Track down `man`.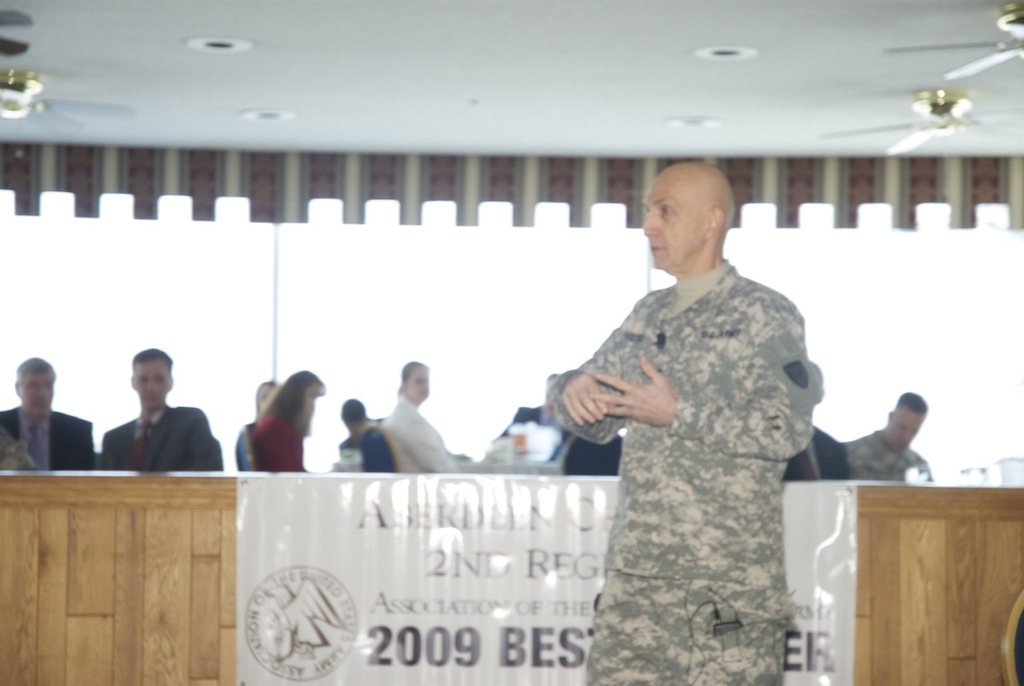
Tracked to 0/356/94/476.
